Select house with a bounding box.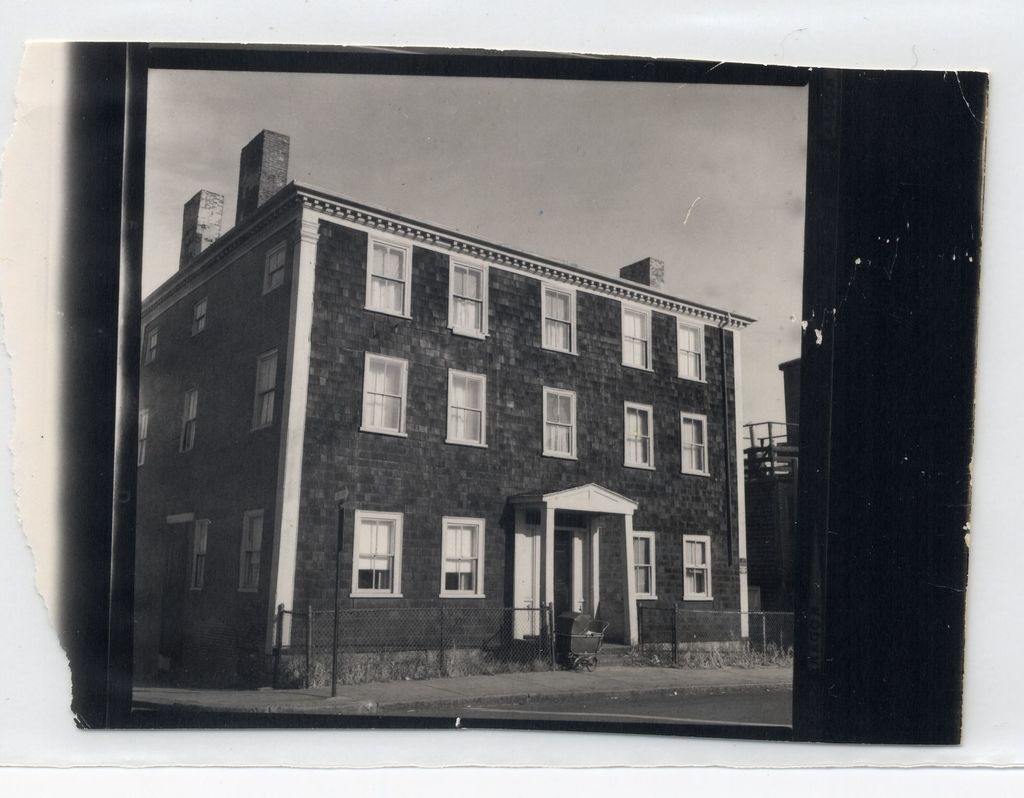
bbox=[148, 207, 789, 696].
